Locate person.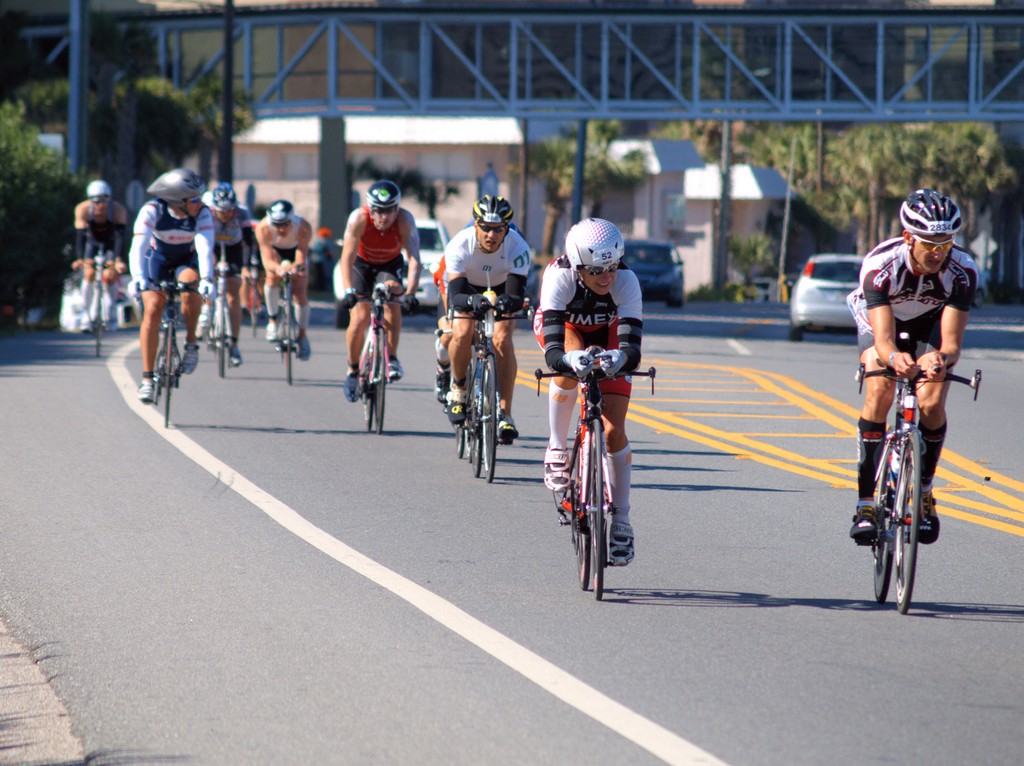
Bounding box: locate(127, 170, 214, 405).
